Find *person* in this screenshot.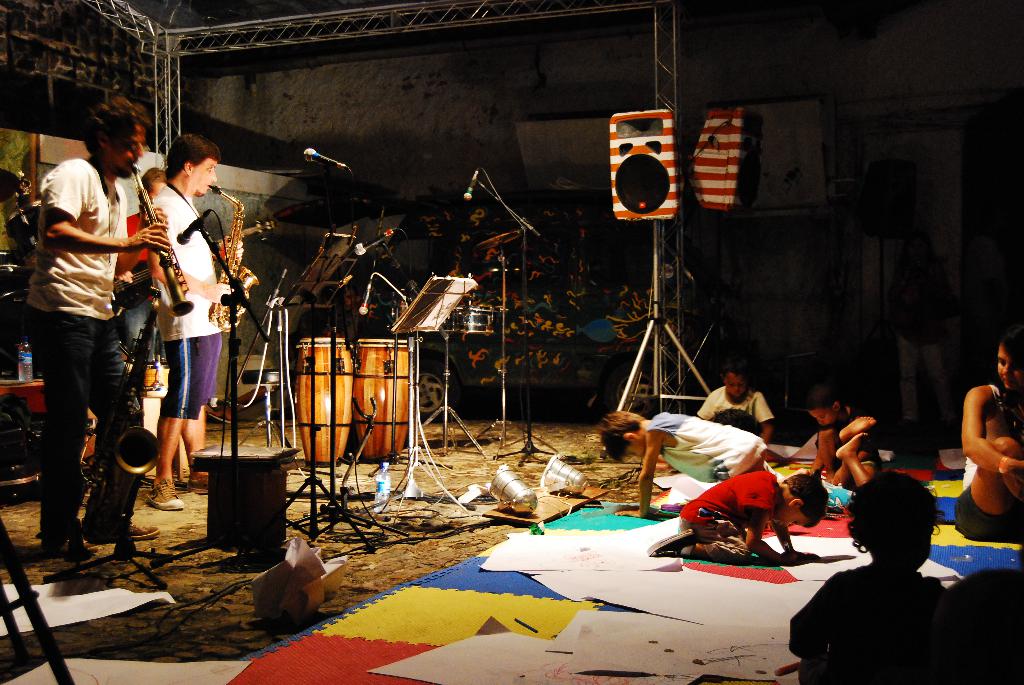
The bounding box for *person* is Rect(116, 162, 169, 361).
